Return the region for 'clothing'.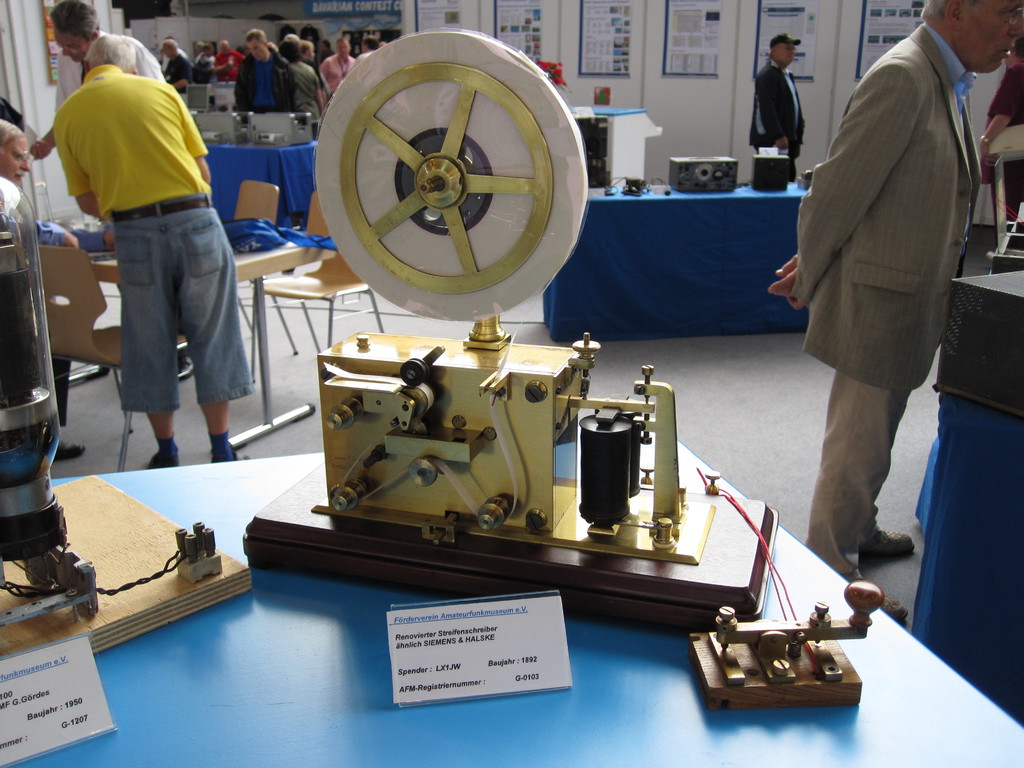
rect(76, 27, 172, 83).
